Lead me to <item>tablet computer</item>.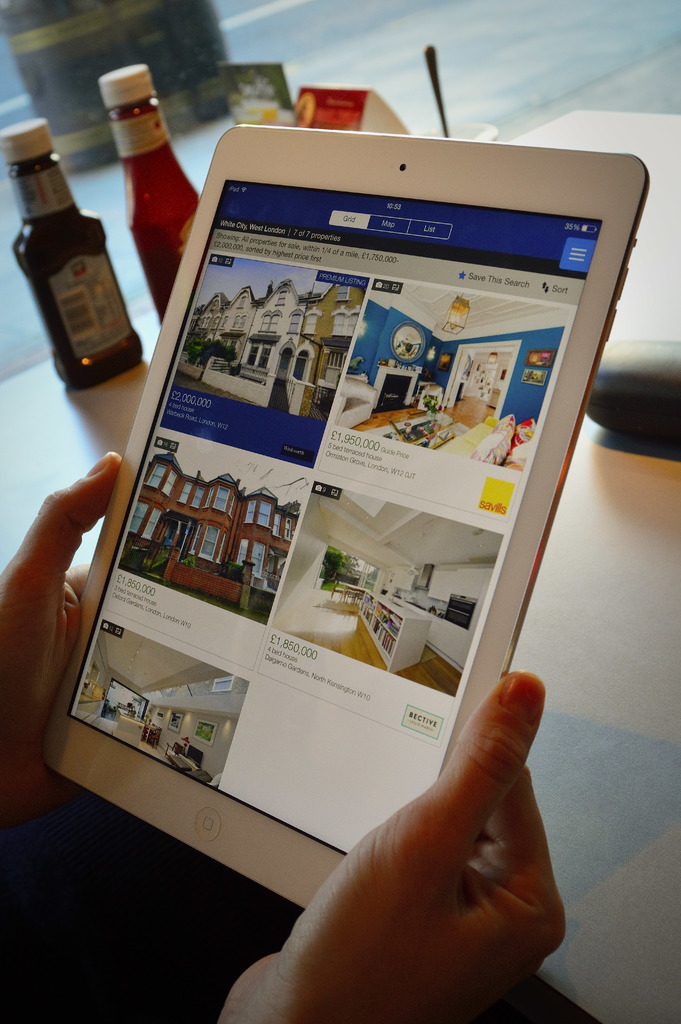
Lead to (38, 124, 652, 916).
